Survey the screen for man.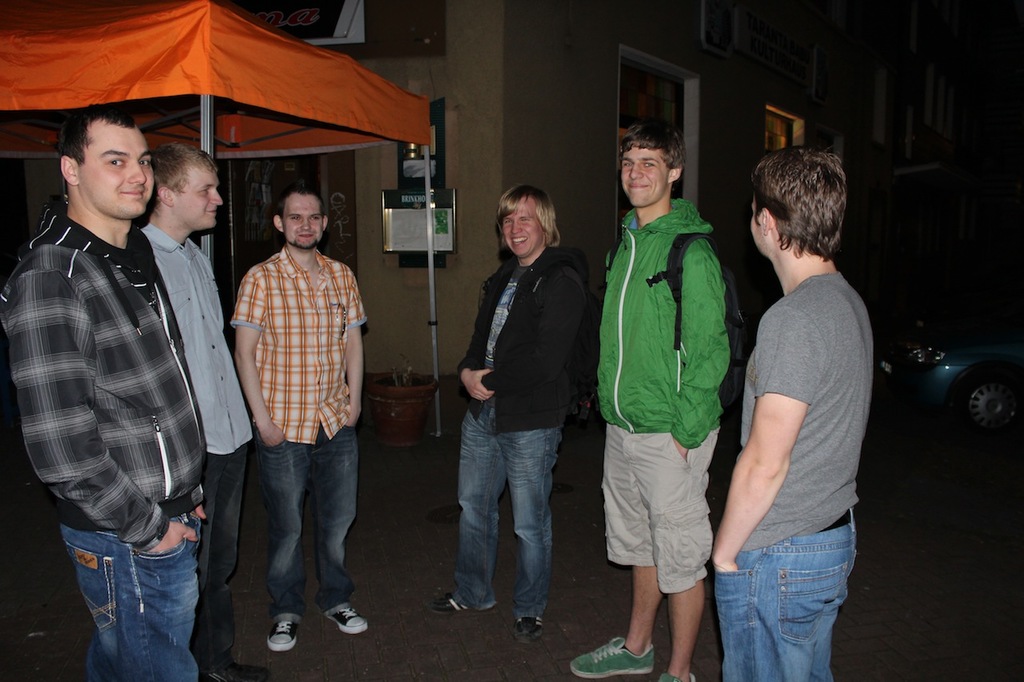
Survey found: crop(134, 132, 262, 681).
